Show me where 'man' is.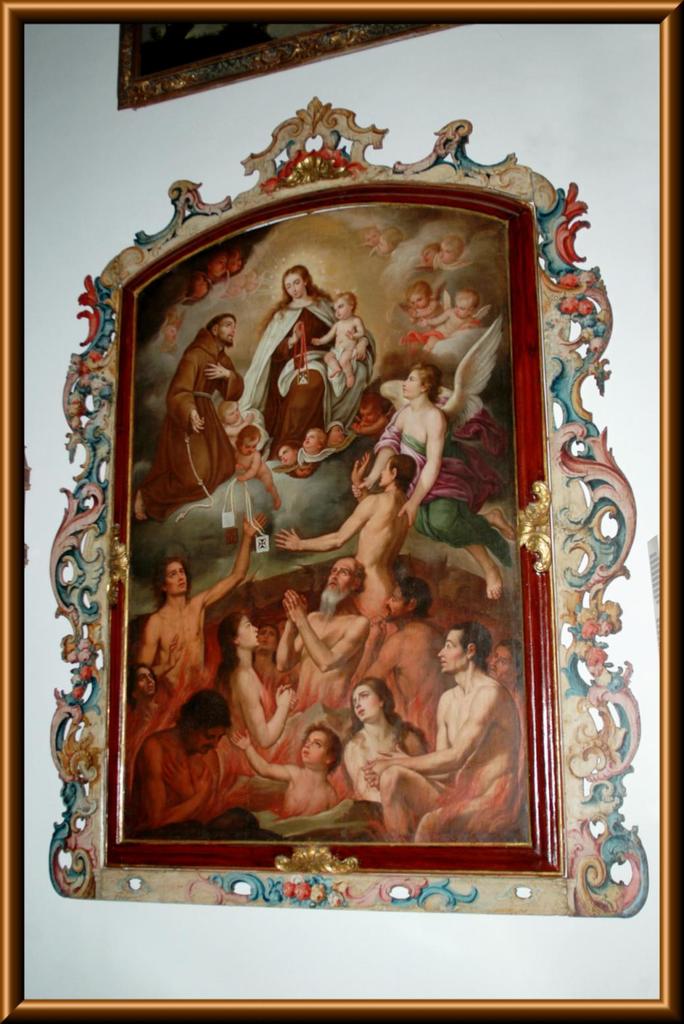
'man' is at (271, 456, 417, 617).
